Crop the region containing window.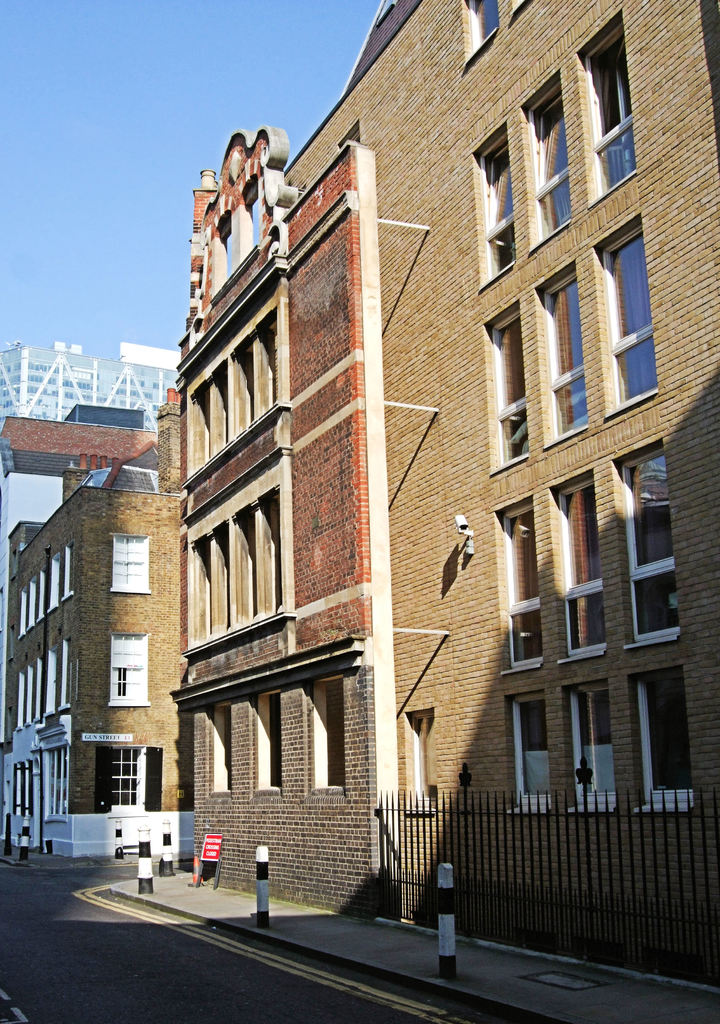
Crop region: bbox=(636, 659, 691, 812).
